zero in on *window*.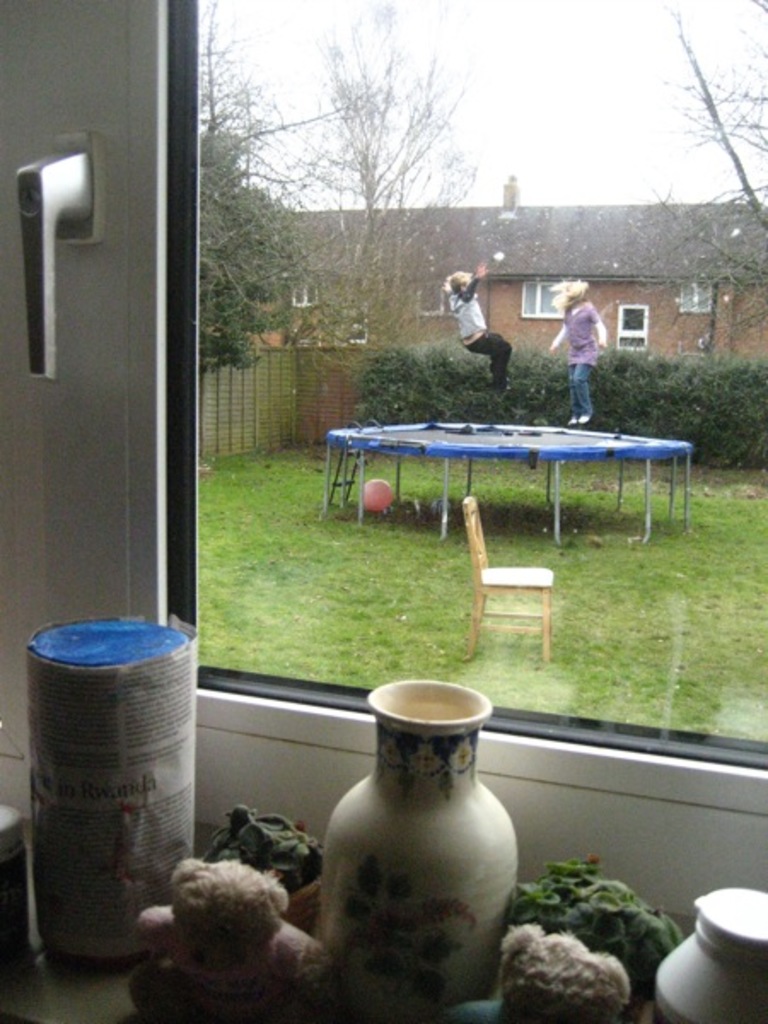
Zeroed in: select_region(618, 307, 649, 352).
